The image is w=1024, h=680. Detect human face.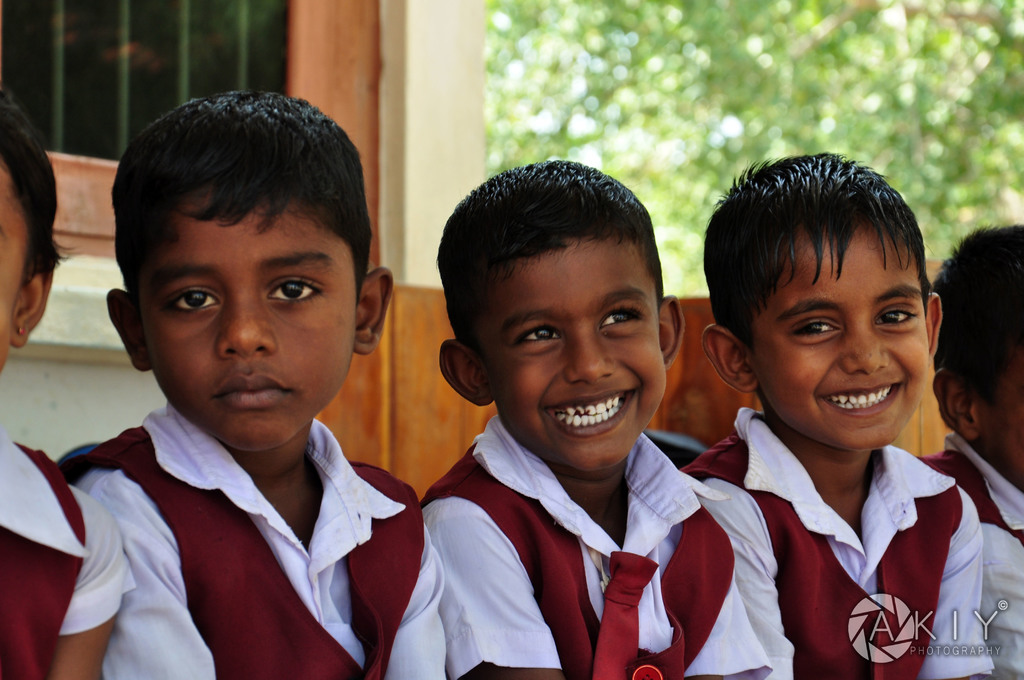
Detection: bbox(472, 239, 667, 472).
